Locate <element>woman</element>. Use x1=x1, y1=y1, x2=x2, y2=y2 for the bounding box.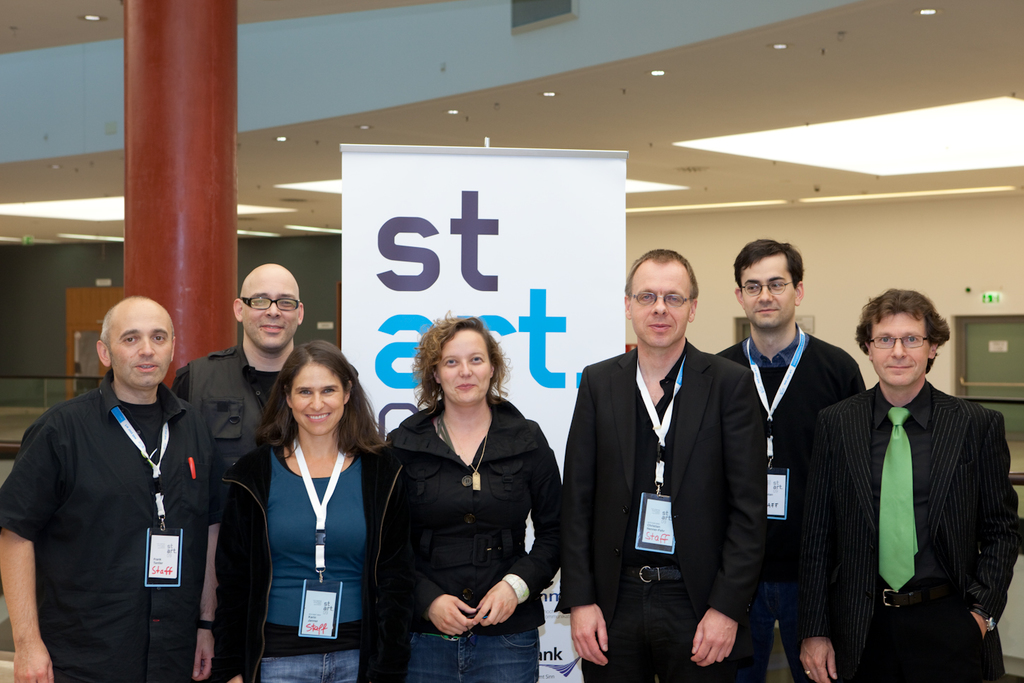
x1=222, y1=332, x2=381, y2=677.
